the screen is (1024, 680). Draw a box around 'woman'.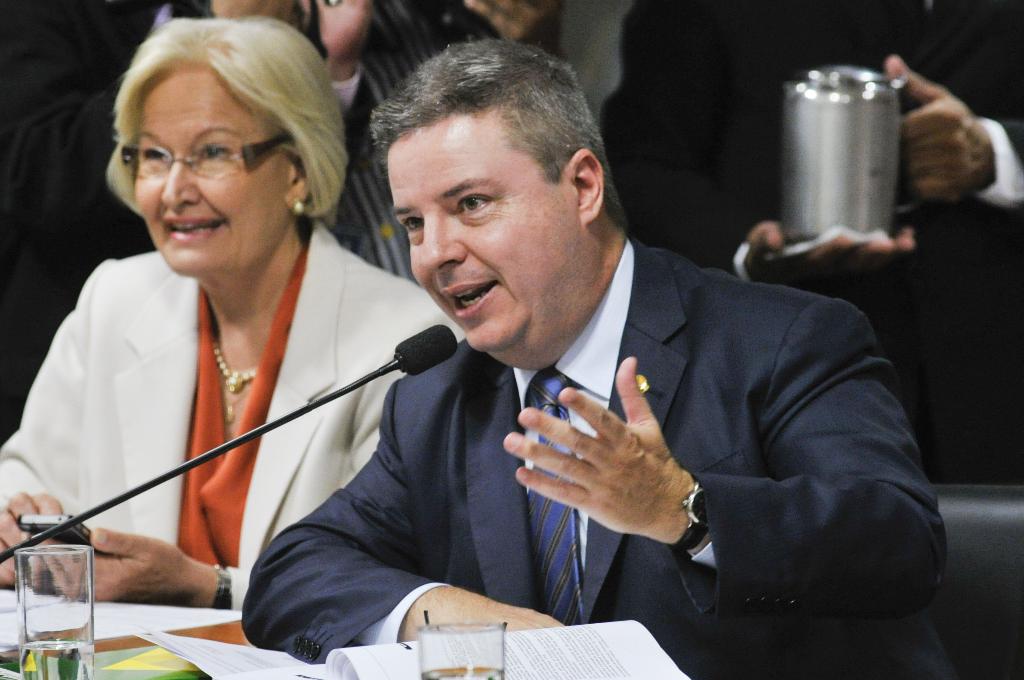
[x1=1, y1=103, x2=495, y2=657].
